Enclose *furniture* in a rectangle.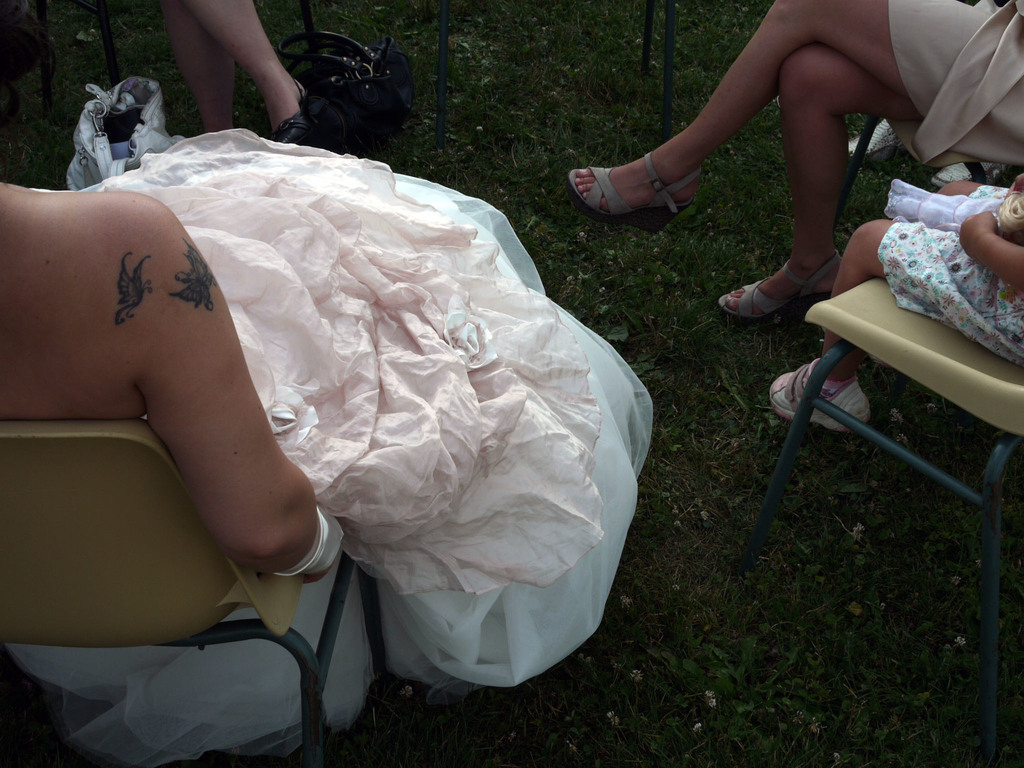
<region>435, 0, 677, 164</region>.
